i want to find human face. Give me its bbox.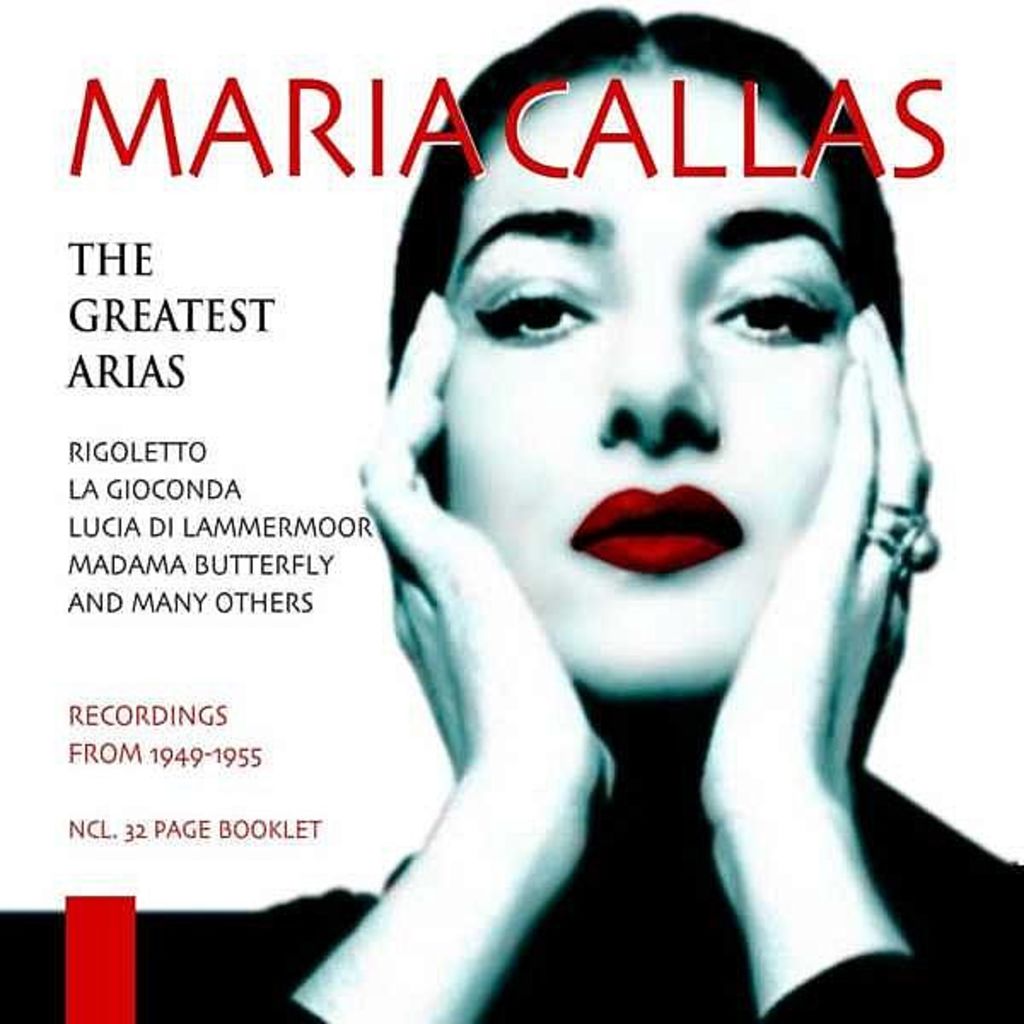
detection(432, 55, 865, 703).
